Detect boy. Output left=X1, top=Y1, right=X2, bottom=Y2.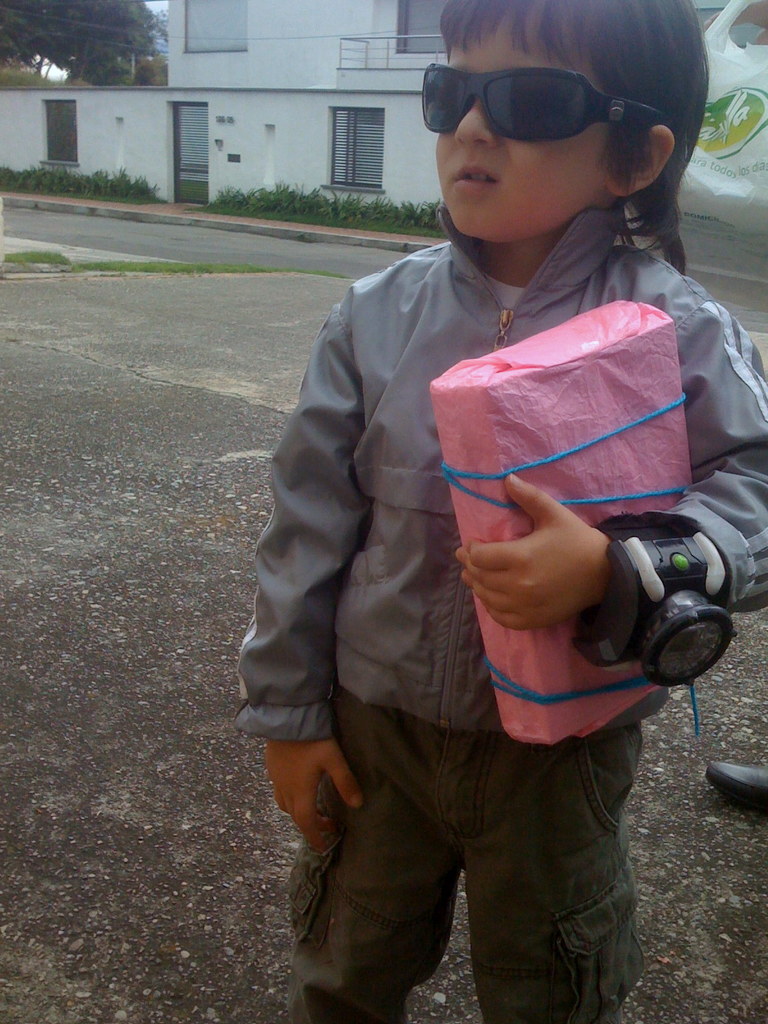
left=253, top=11, right=725, bottom=972.
